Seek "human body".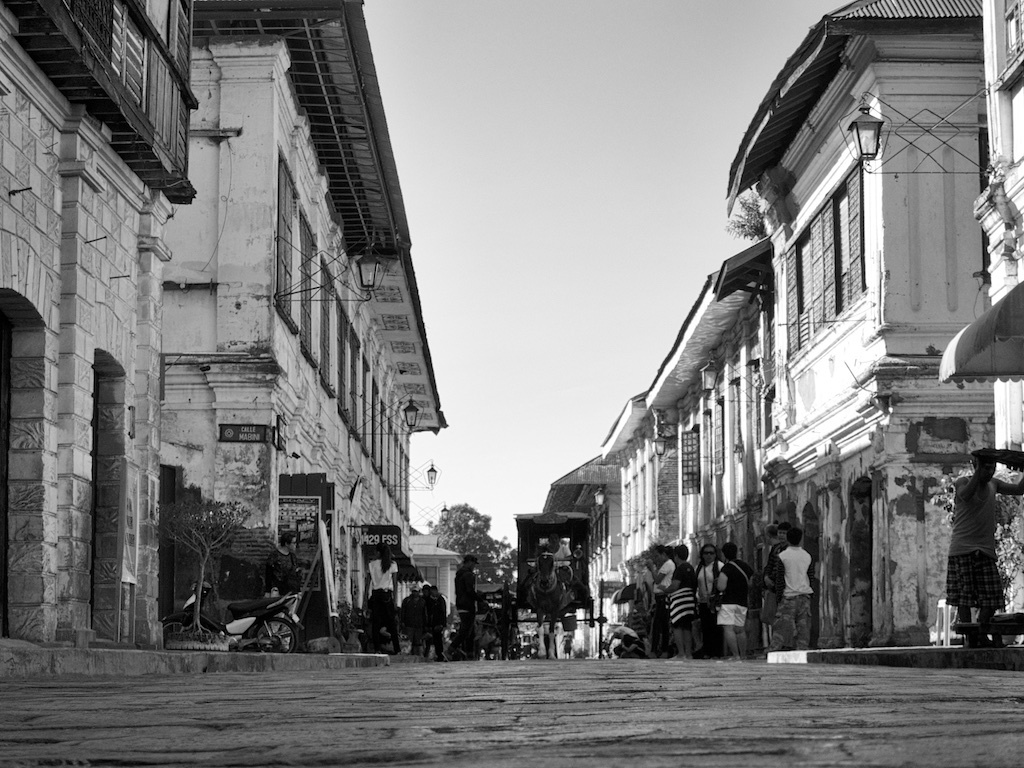
433, 589, 451, 649.
